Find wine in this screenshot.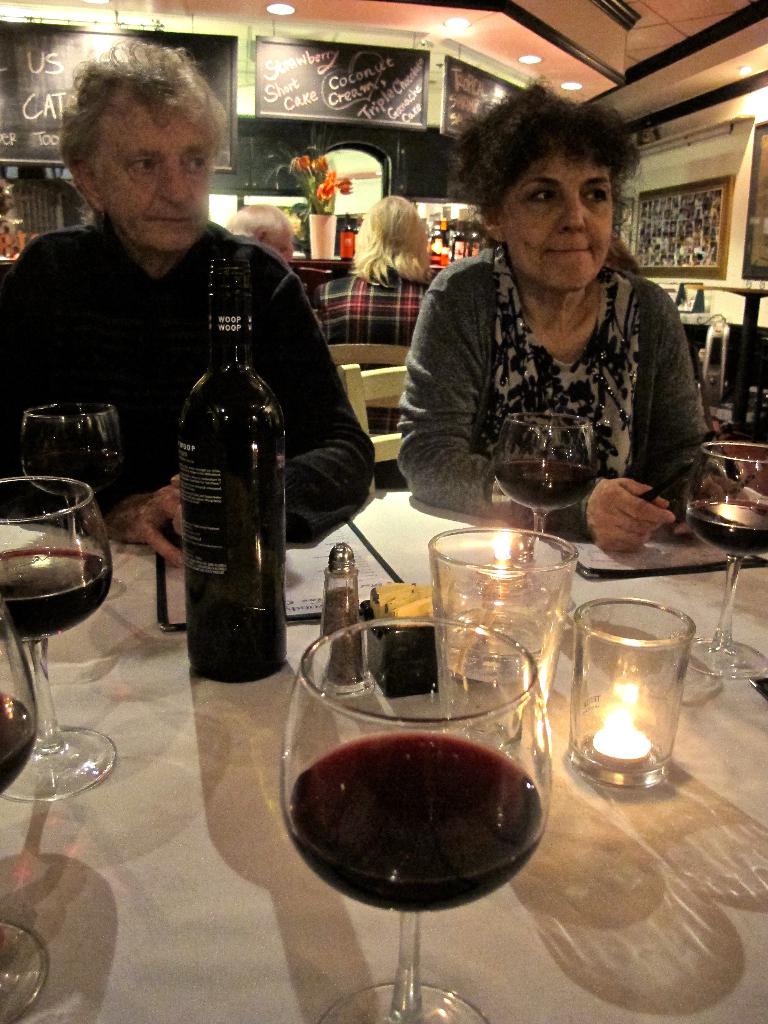
The bounding box for wine is BBox(180, 257, 287, 683).
